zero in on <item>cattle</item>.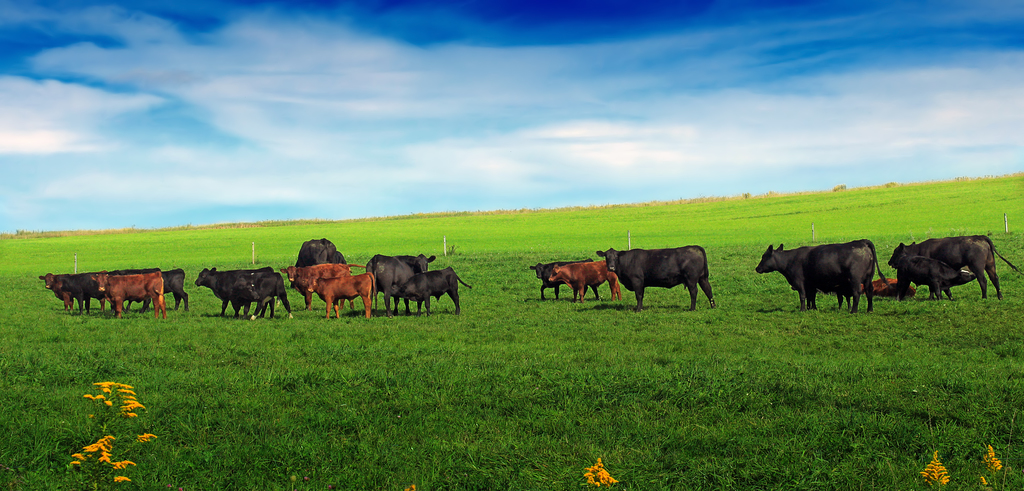
Zeroed in: 888, 234, 1014, 303.
